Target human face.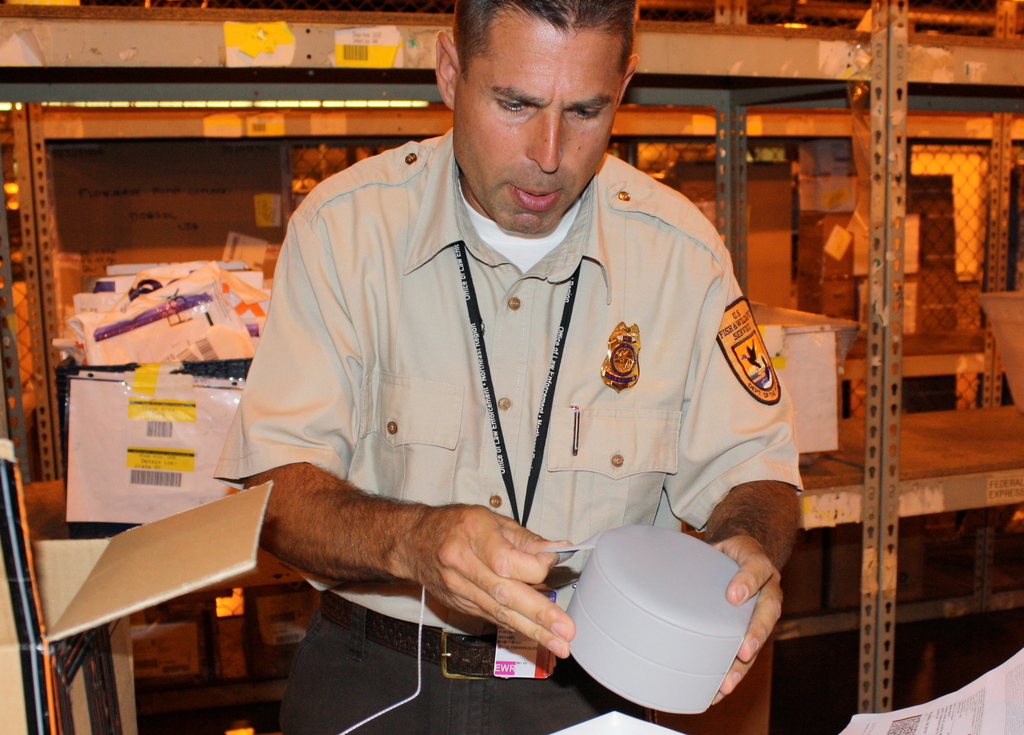
Target region: <region>452, 15, 621, 233</region>.
